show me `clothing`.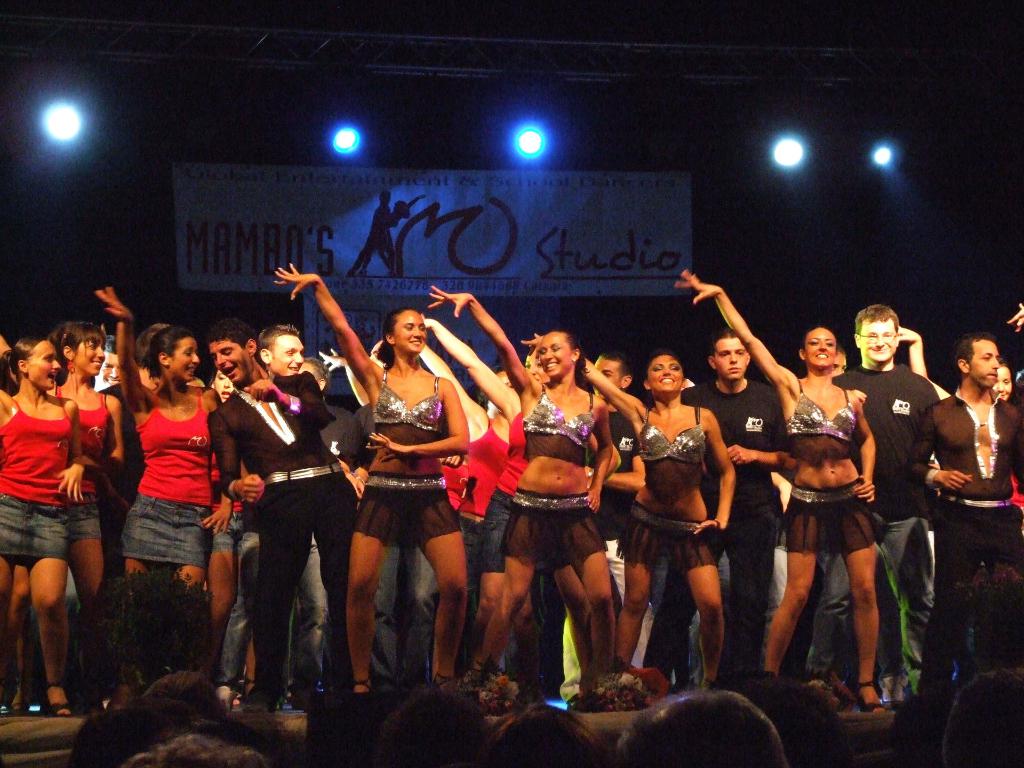
`clothing` is here: 366, 532, 436, 698.
